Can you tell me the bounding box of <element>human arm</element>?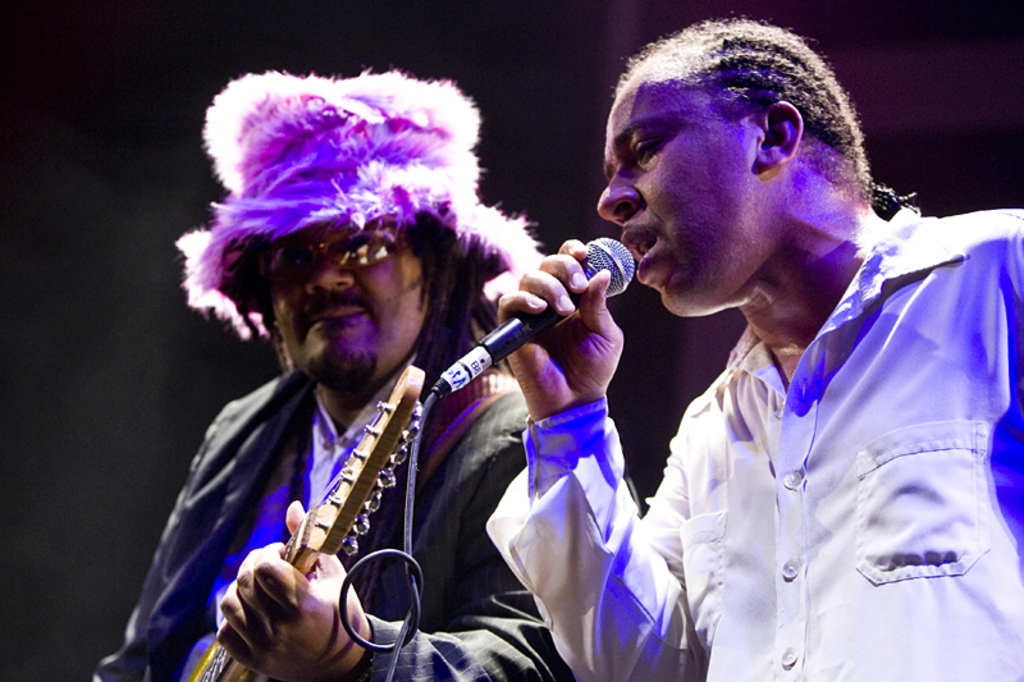
(216,409,639,678).
